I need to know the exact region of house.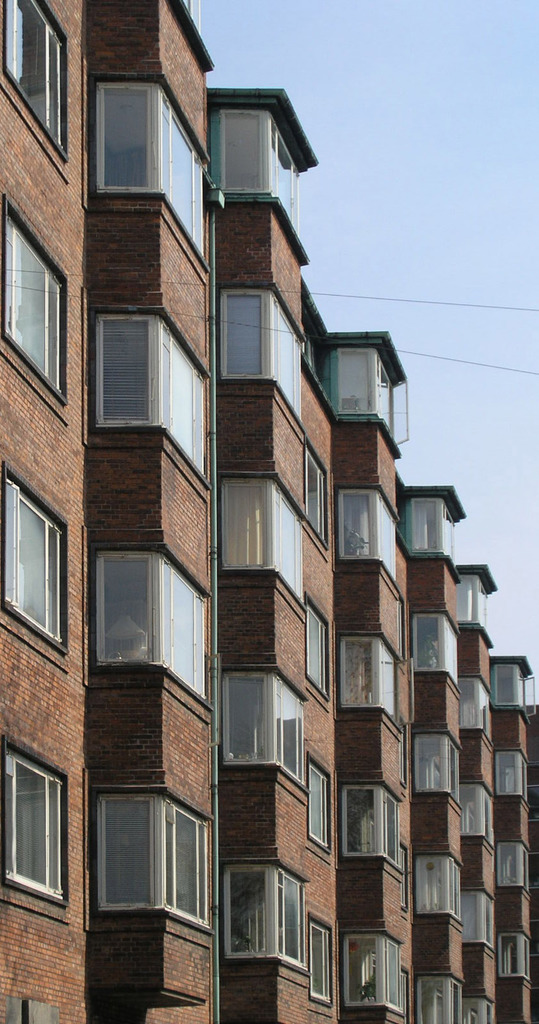
Region: locate(0, 0, 538, 1023).
